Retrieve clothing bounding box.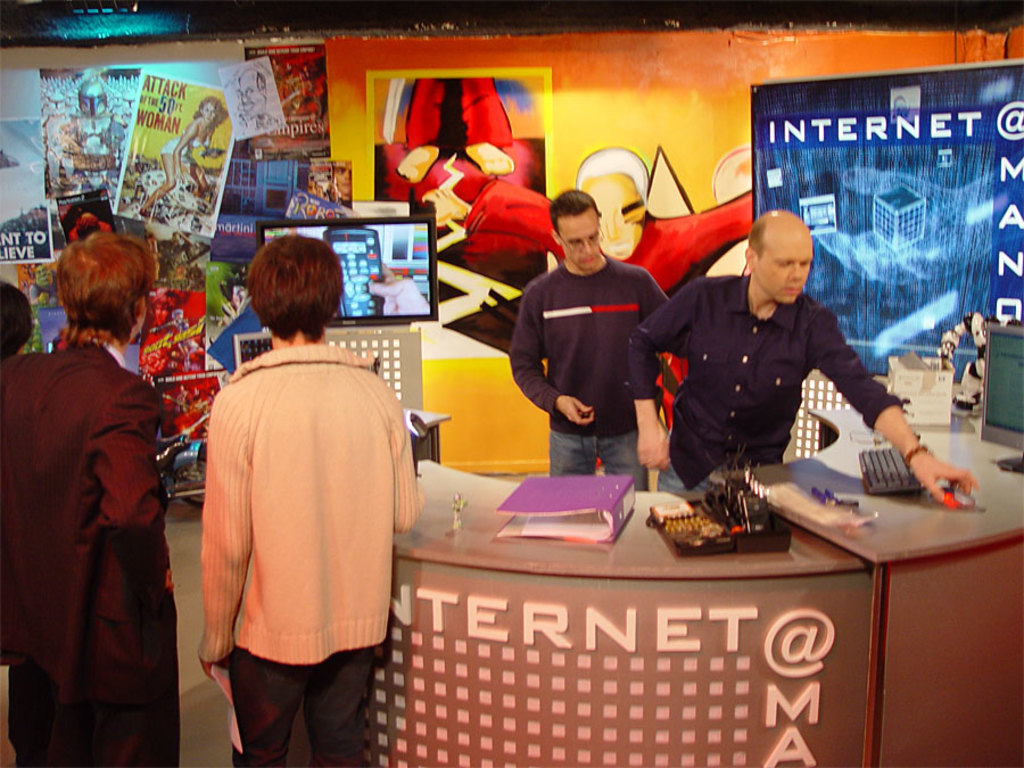
Bounding box: bbox(624, 272, 906, 485).
